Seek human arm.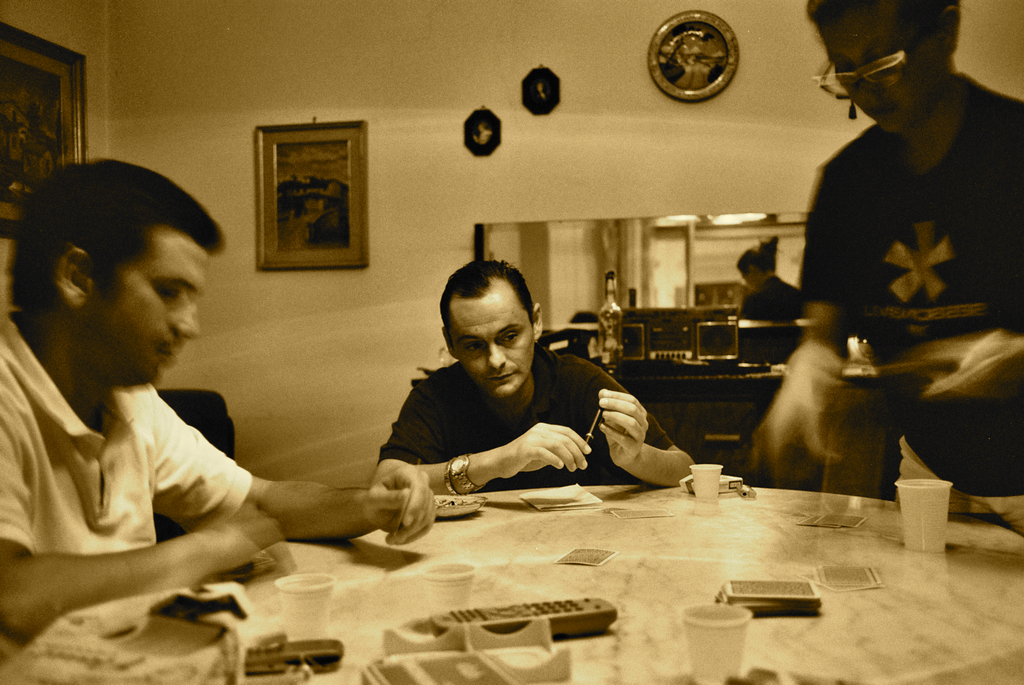
region(761, 183, 861, 454).
